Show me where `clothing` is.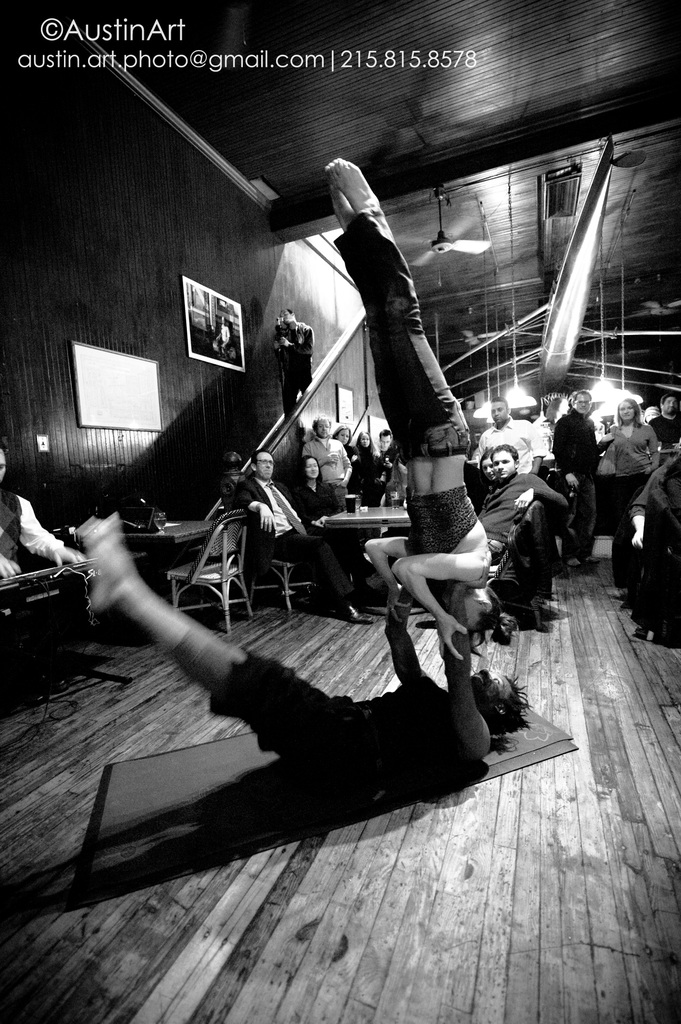
`clothing` is at {"x1": 333, "y1": 207, "x2": 469, "y2": 458}.
